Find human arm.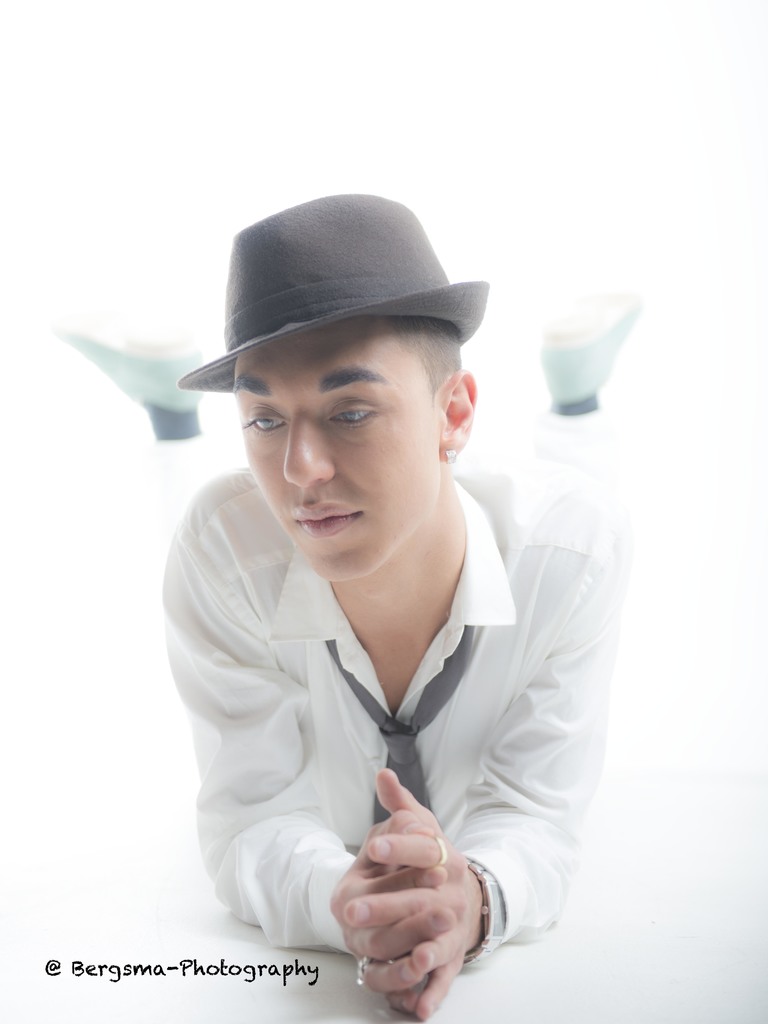
[x1=186, y1=481, x2=452, y2=1009].
